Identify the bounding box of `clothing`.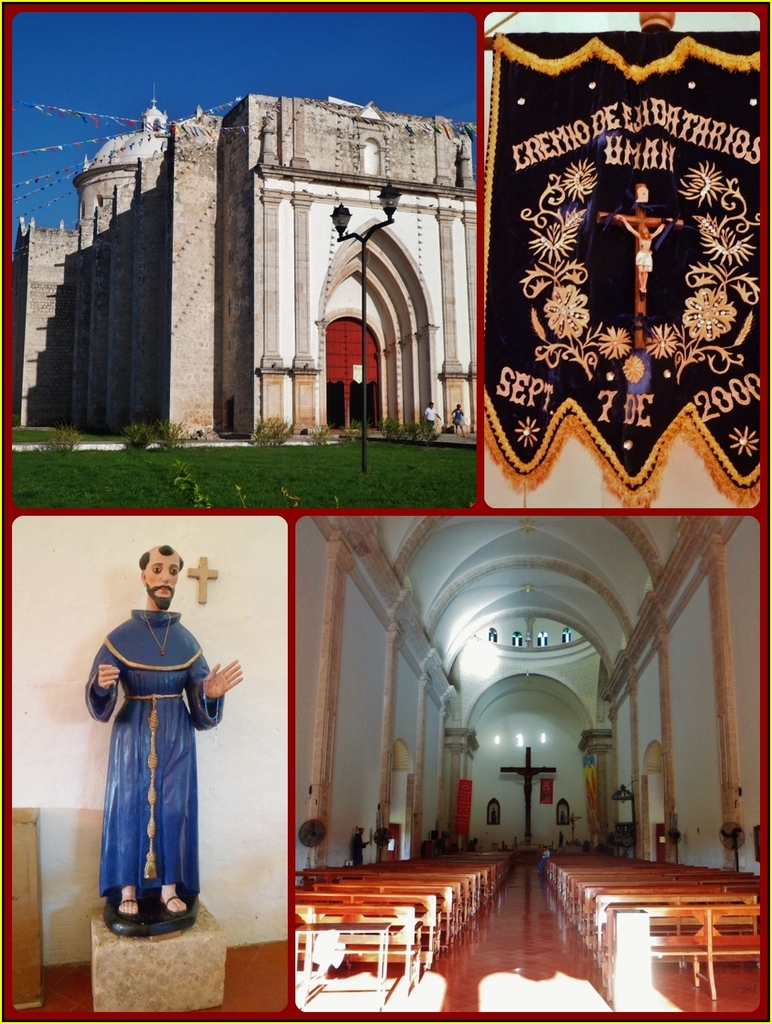
90/604/223/895.
